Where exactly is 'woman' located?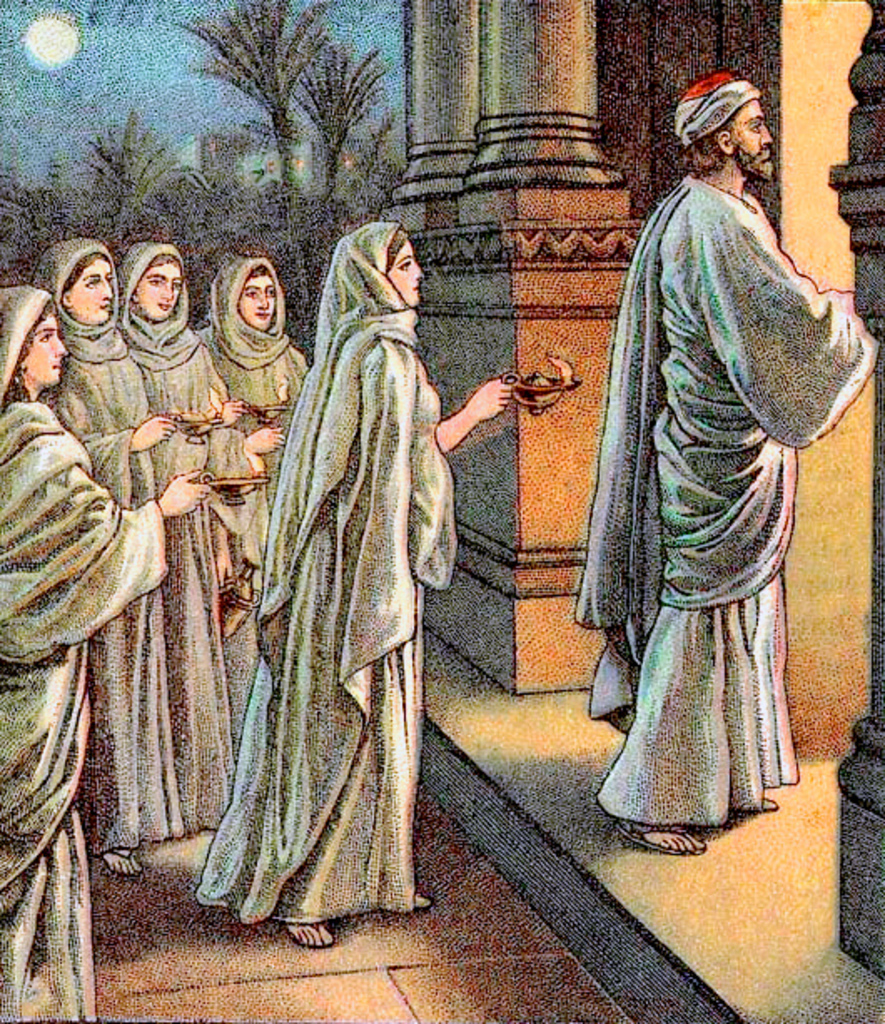
Its bounding box is box=[205, 219, 481, 925].
